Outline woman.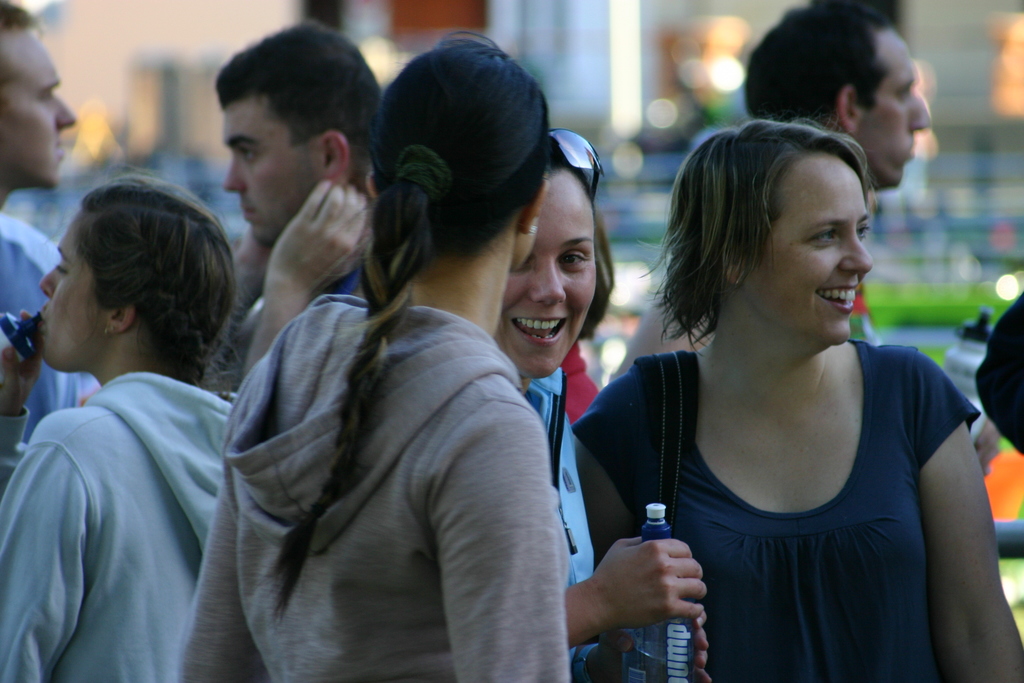
Outline: bbox=[573, 122, 1023, 682].
